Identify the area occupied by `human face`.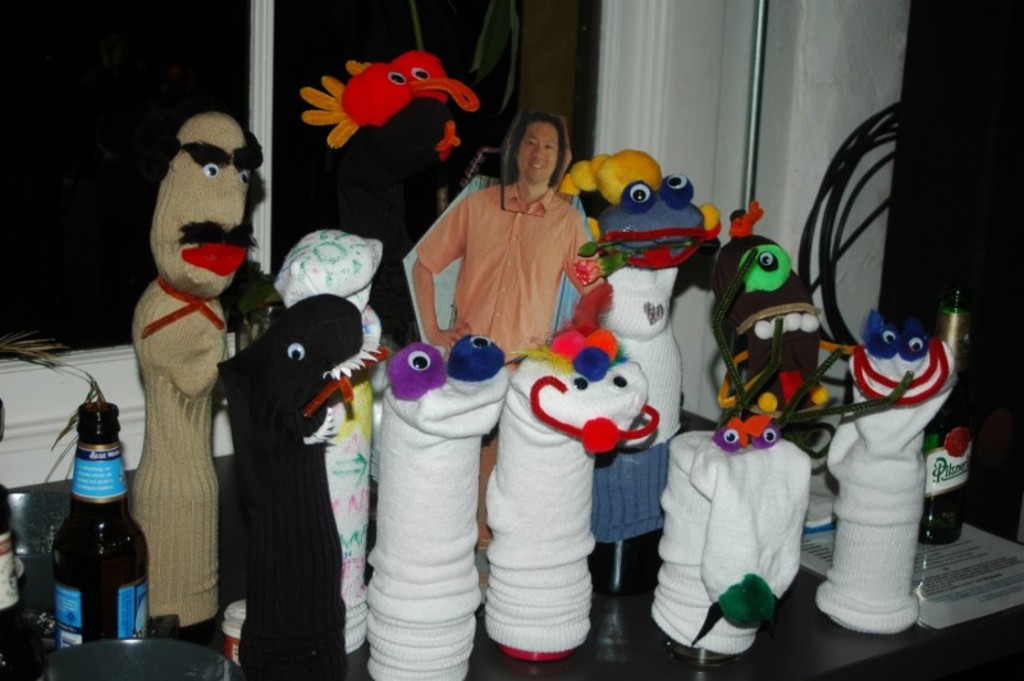
Area: l=520, t=120, r=554, b=186.
